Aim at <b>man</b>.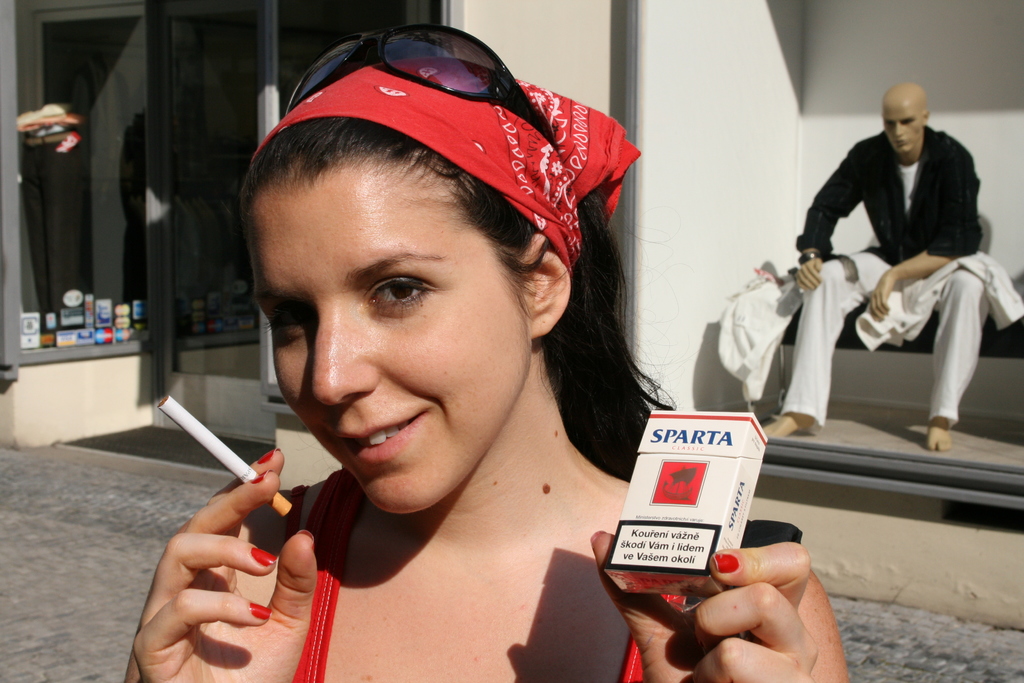
Aimed at BBox(791, 81, 1003, 459).
